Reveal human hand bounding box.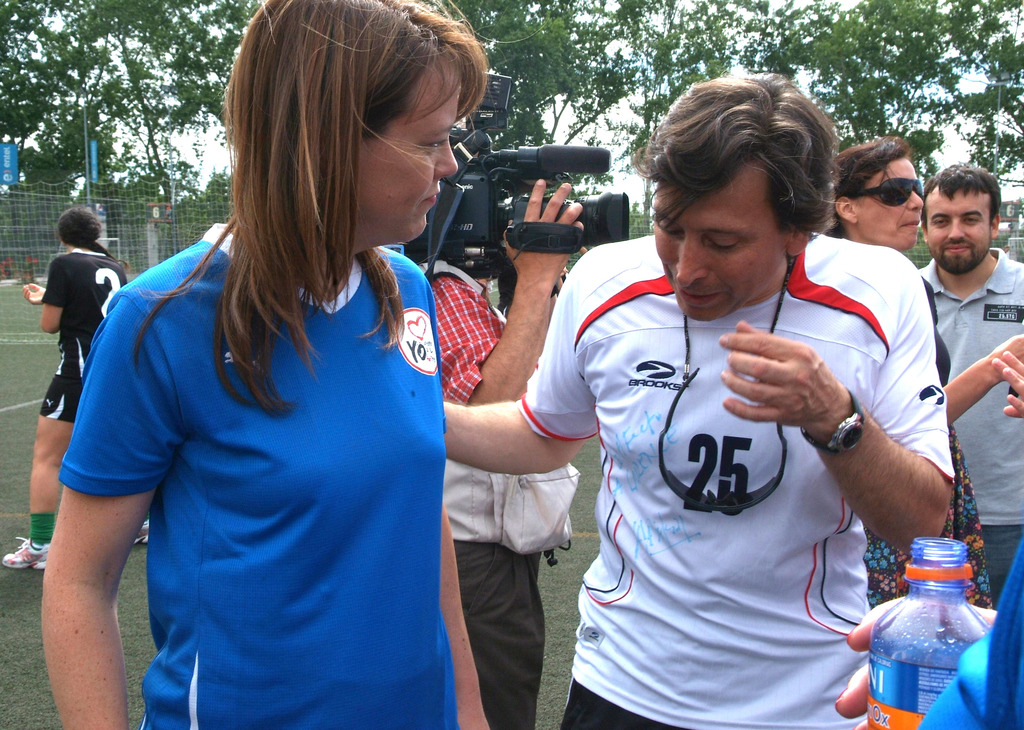
Revealed: pyautogui.locateOnScreen(833, 592, 999, 729).
